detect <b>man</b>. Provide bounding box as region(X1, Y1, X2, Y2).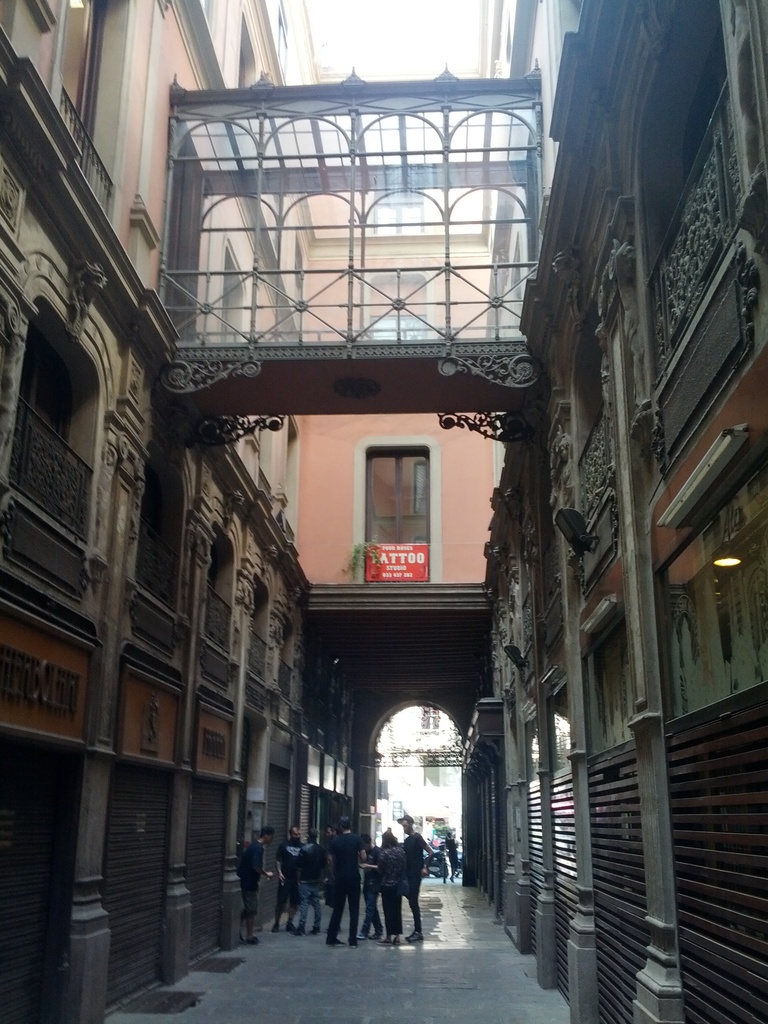
region(326, 817, 365, 947).
